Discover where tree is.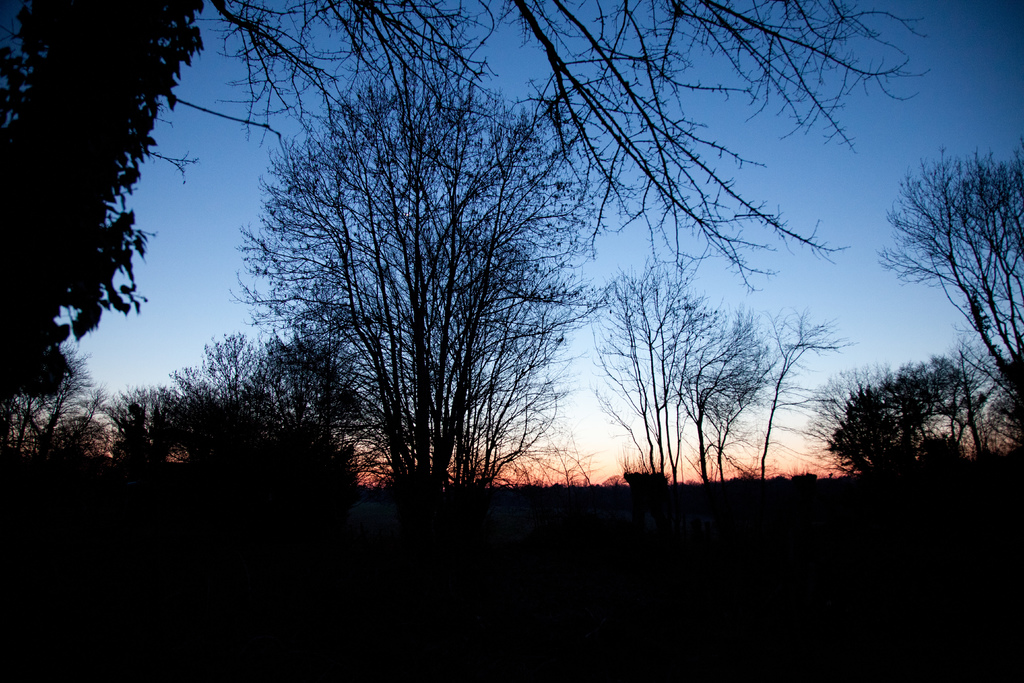
Discovered at 104,329,373,531.
